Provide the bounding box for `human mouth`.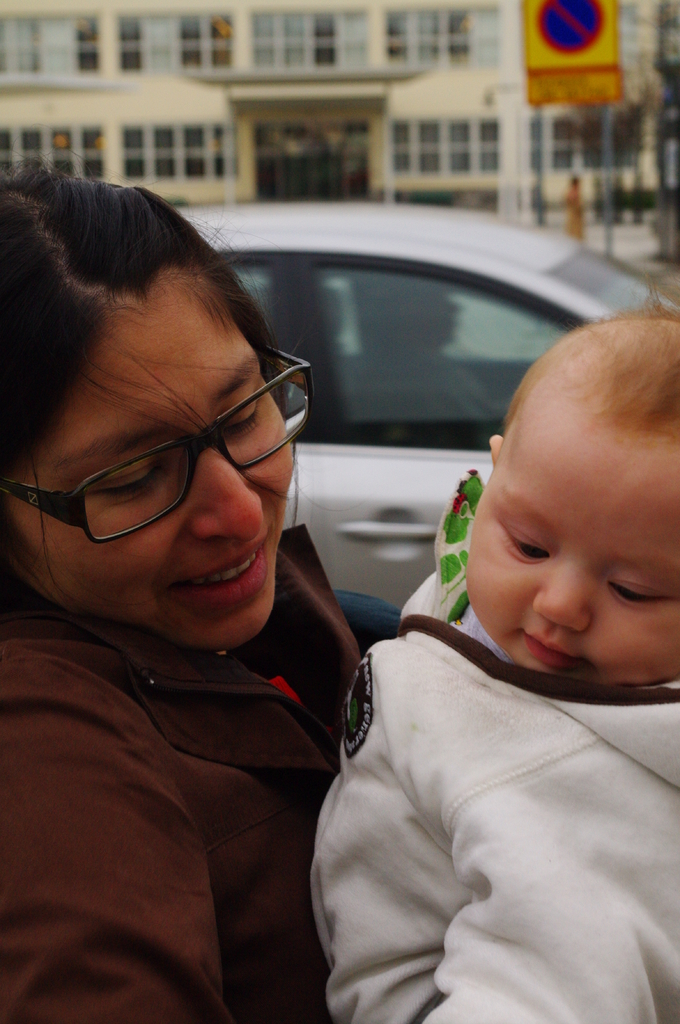
525:630:586:665.
